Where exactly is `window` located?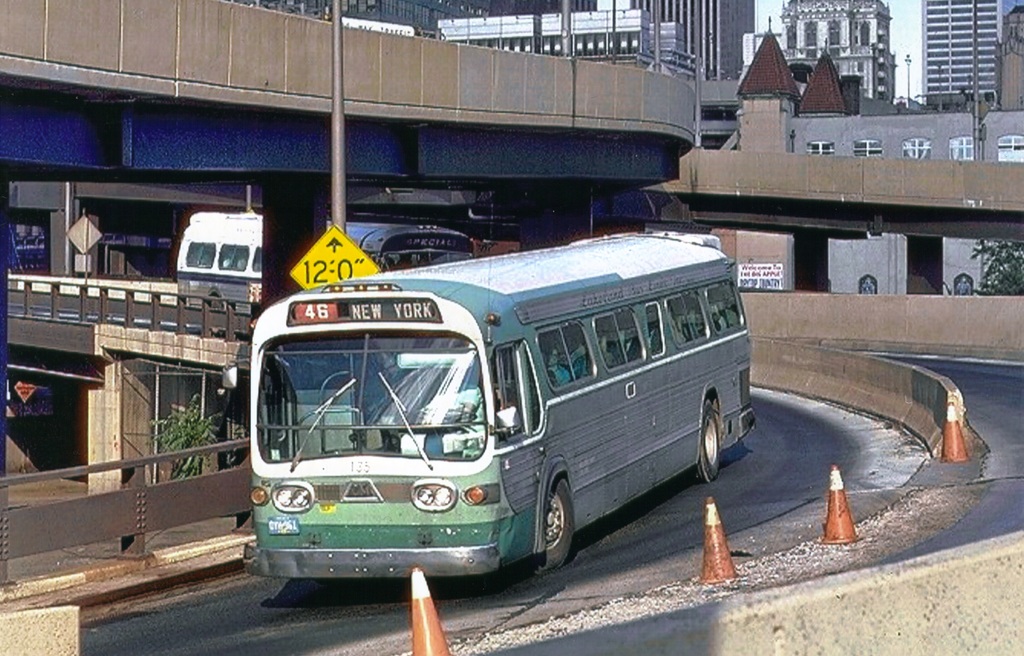
Its bounding box is pyautogui.locateOnScreen(180, 241, 218, 266).
